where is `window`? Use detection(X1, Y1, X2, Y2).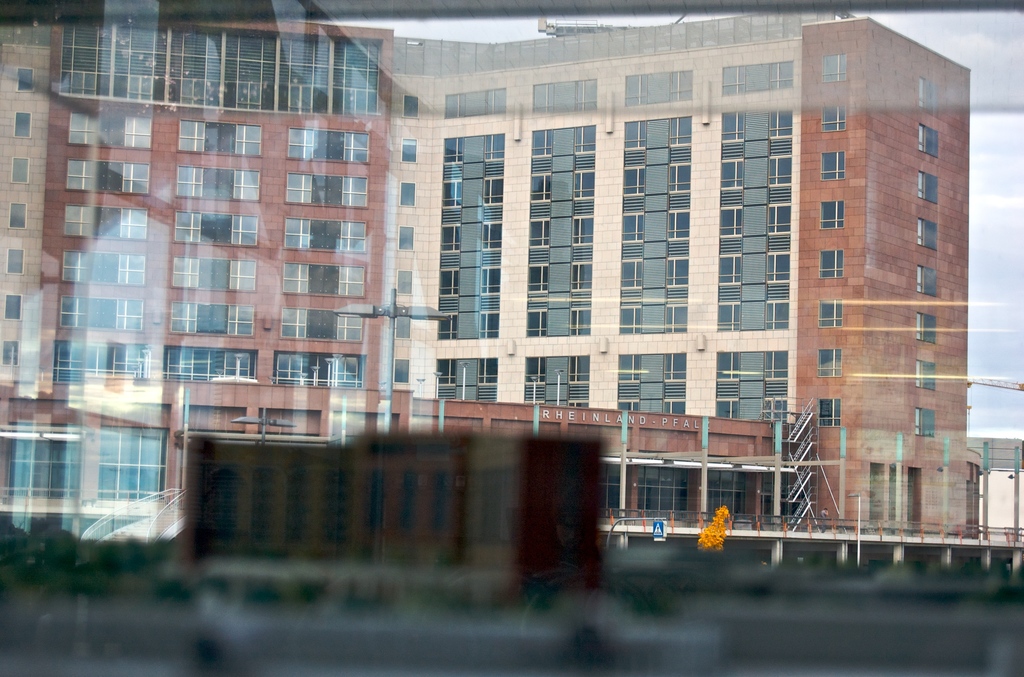
detection(282, 216, 367, 248).
